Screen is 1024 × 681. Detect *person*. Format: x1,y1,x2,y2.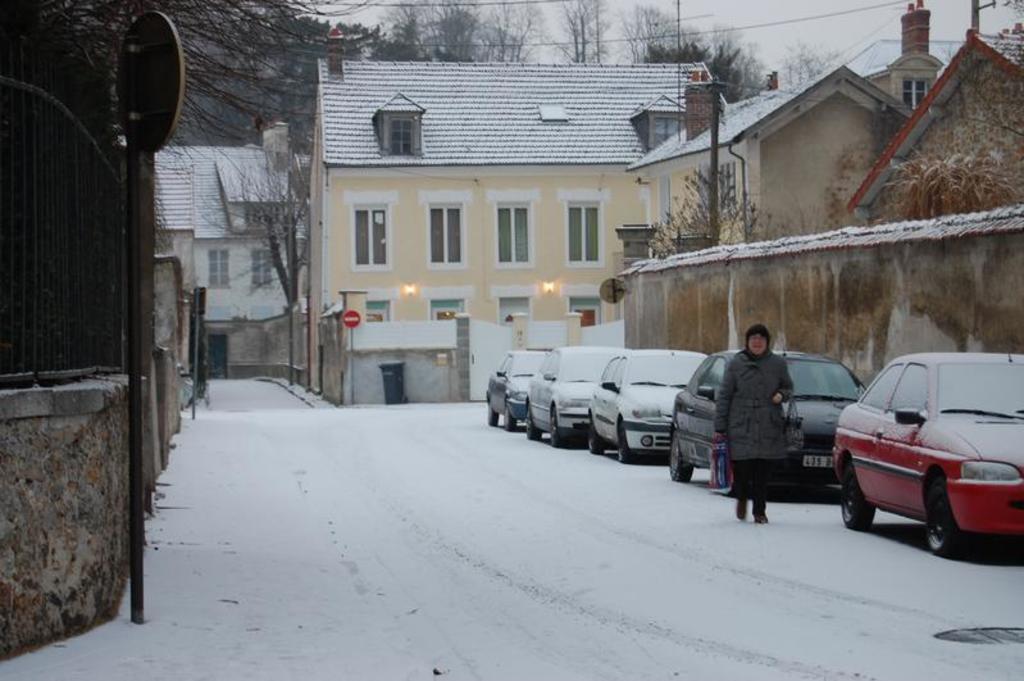
714,324,796,523.
